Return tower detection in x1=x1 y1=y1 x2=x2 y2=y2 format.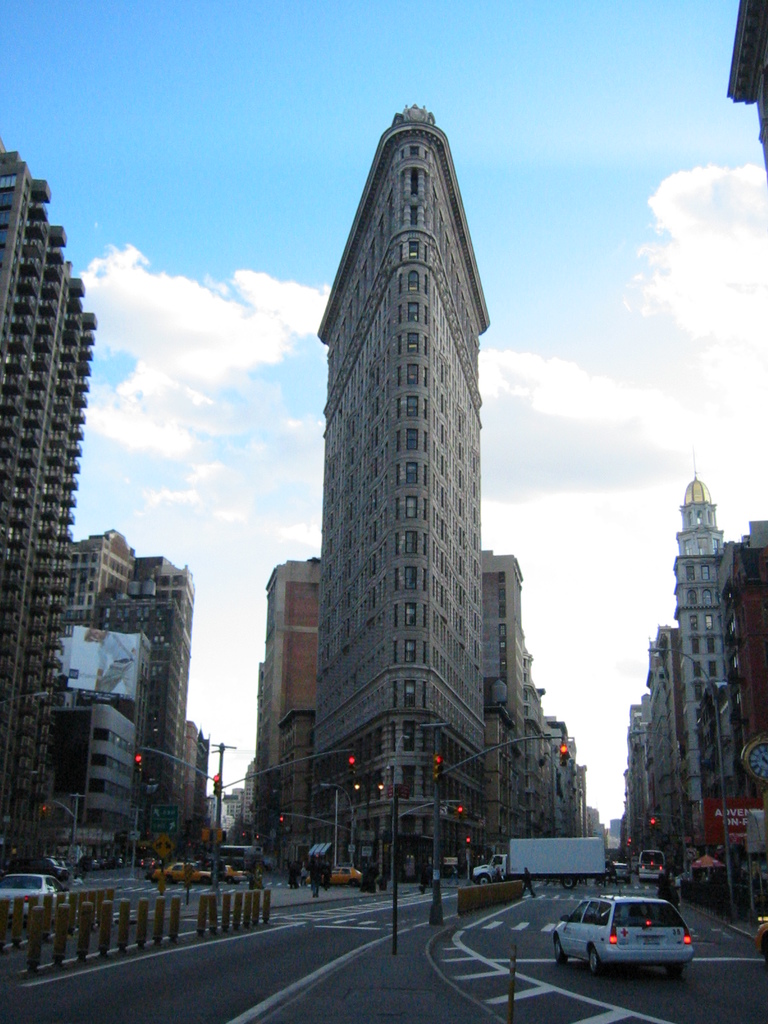
x1=0 y1=138 x2=98 y2=858.
